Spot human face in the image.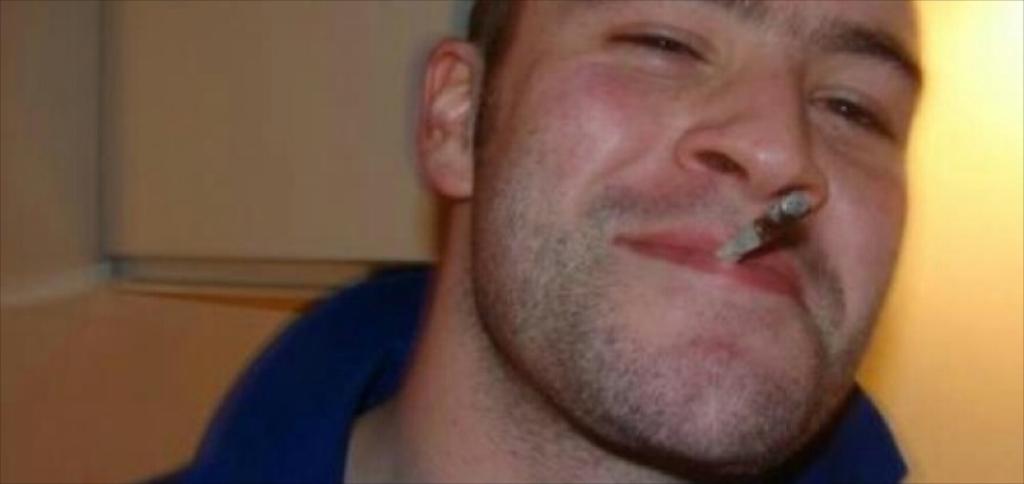
human face found at BBox(474, 0, 930, 463).
